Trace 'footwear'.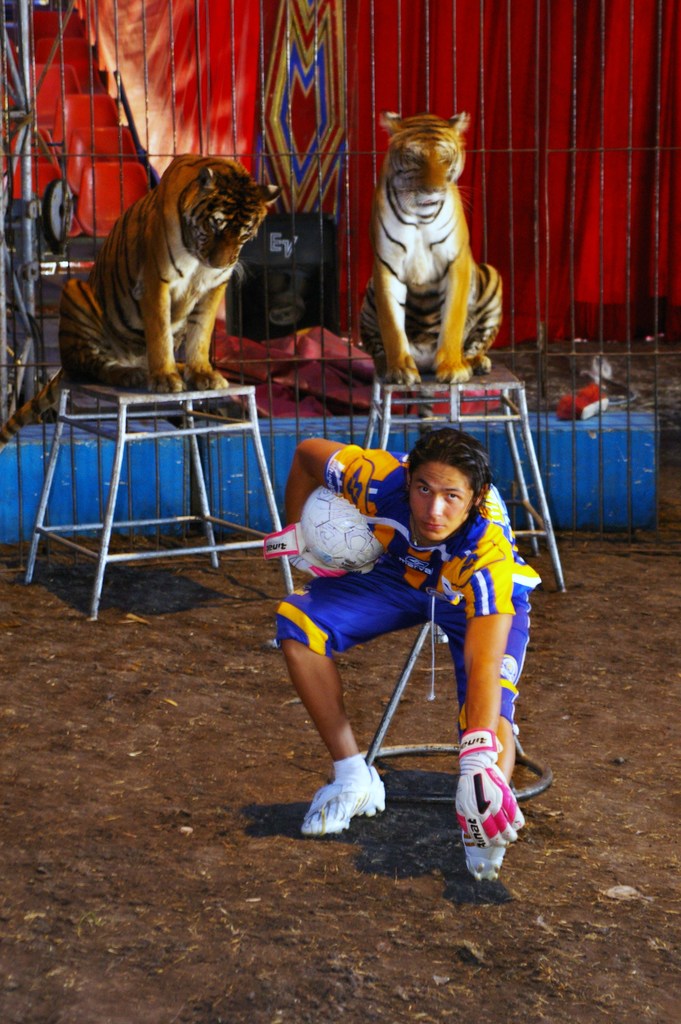
Traced to rect(463, 827, 502, 883).
